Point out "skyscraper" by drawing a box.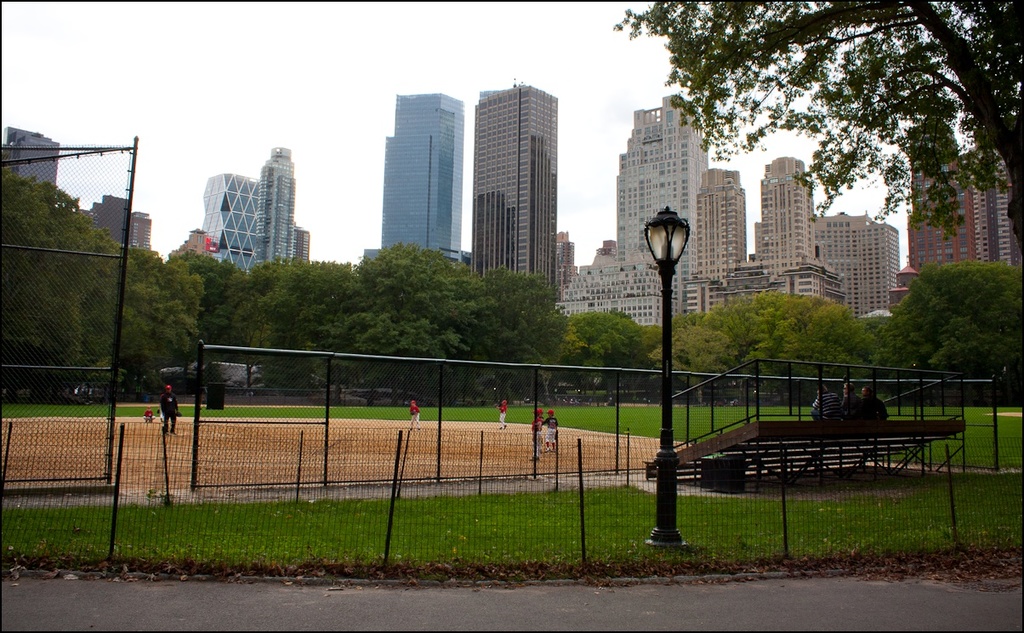
bbox=[970, 142, 1023, 266].
